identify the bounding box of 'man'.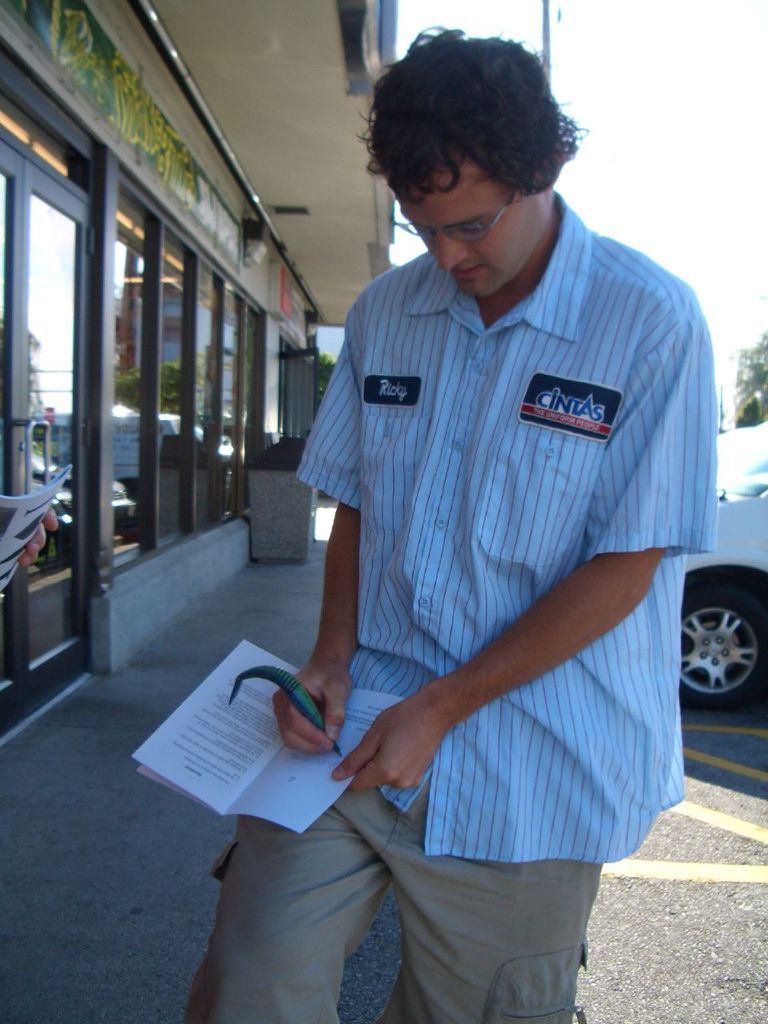
[183,18,723,1023].
